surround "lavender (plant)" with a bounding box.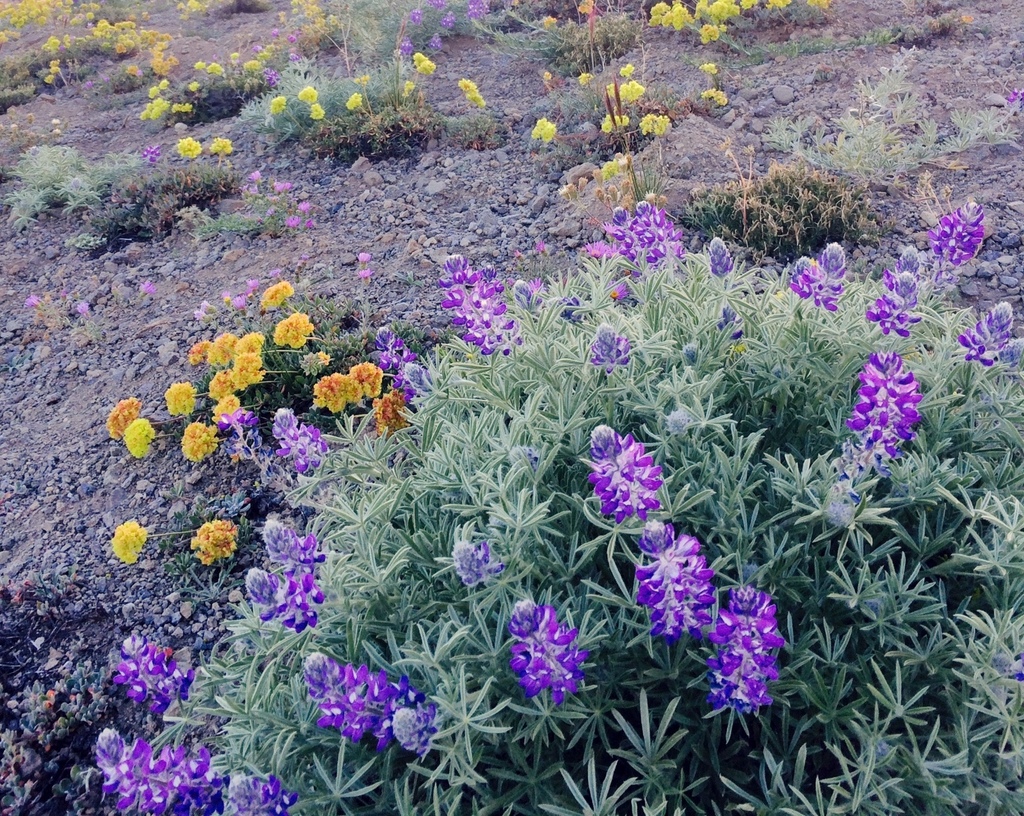
box=[374, 337, 422, 406].
